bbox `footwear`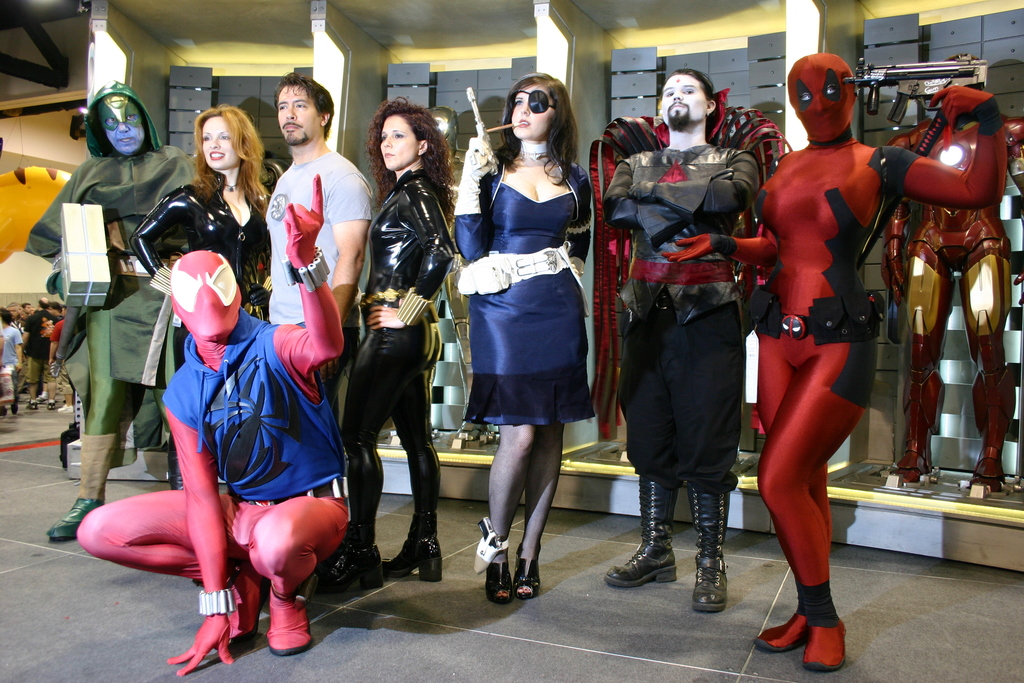
Rect(600, 479, 680, 583)
